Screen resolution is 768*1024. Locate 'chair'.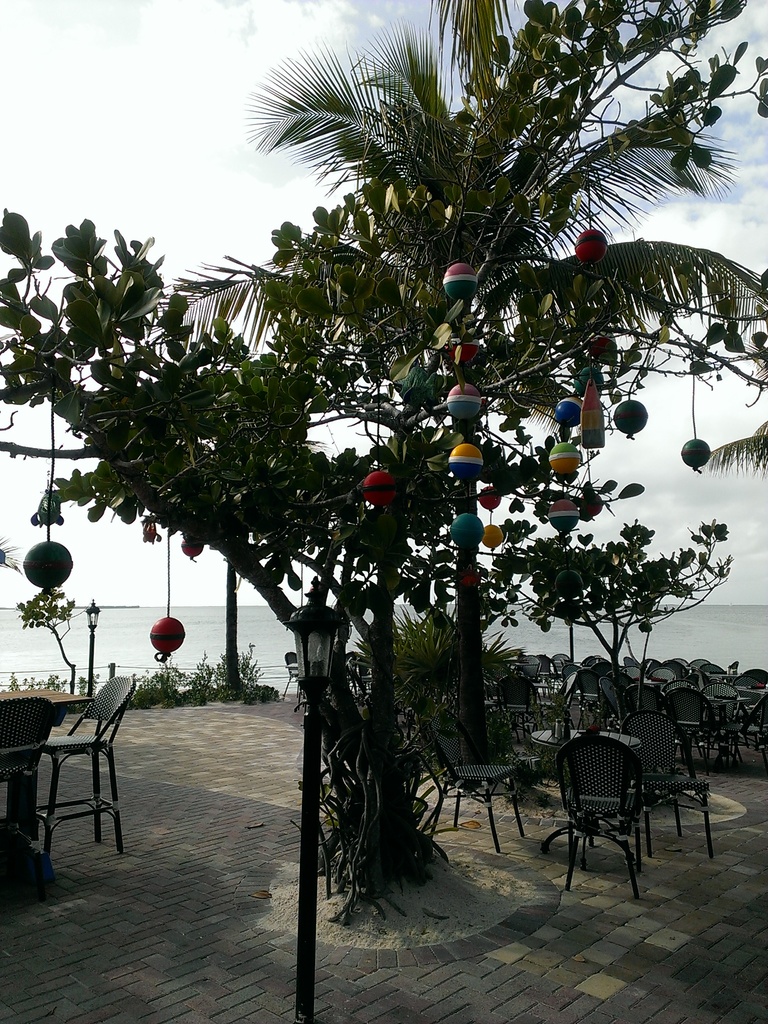
428:710:527:856.
